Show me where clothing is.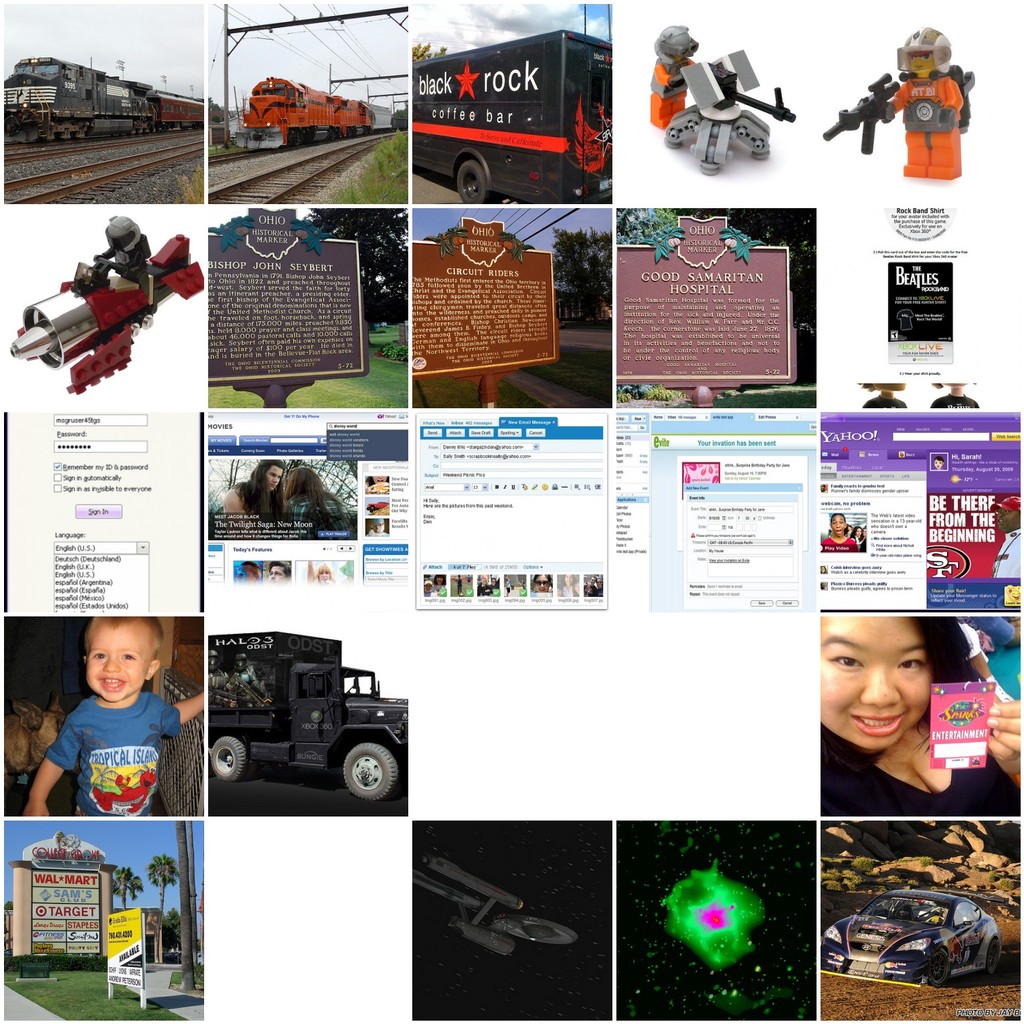
clothing is at 426, 591, 433, 596.
